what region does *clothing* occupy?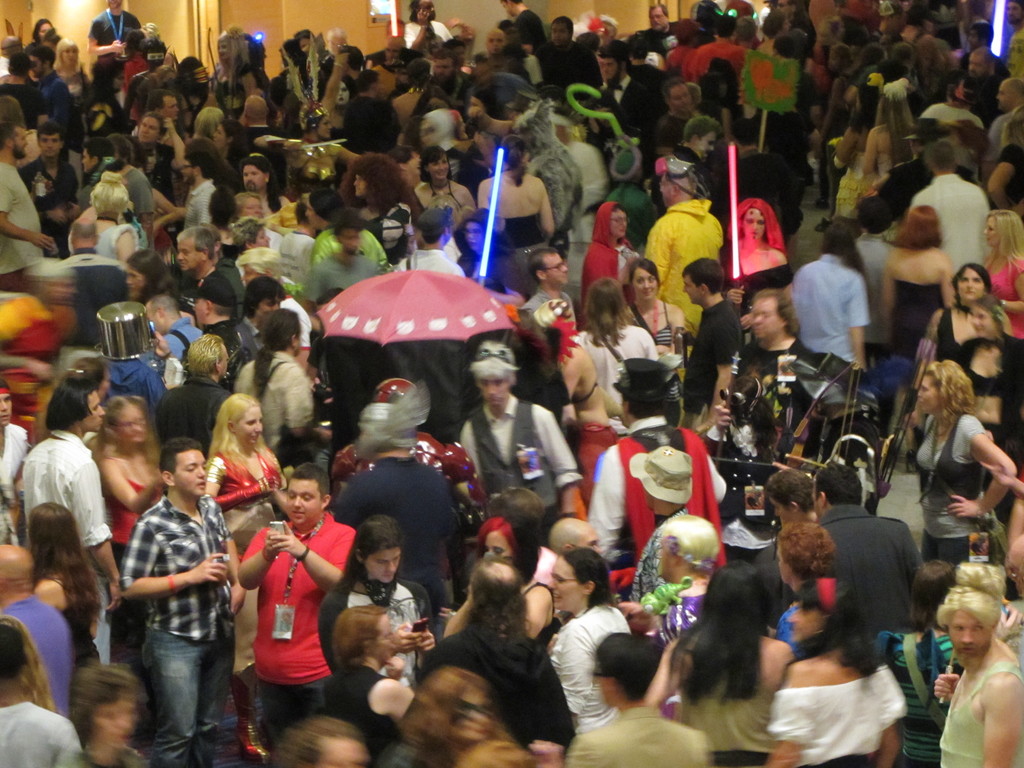
pyautogui.locateOnScreen(589, 410, 732, 560).
